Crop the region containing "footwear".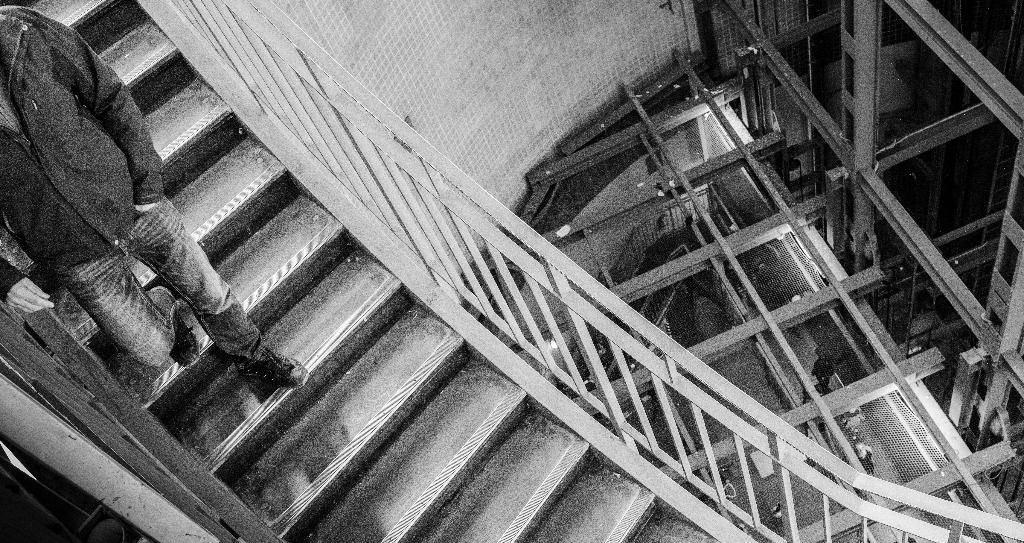
Crop region: 211:320:273:401.
